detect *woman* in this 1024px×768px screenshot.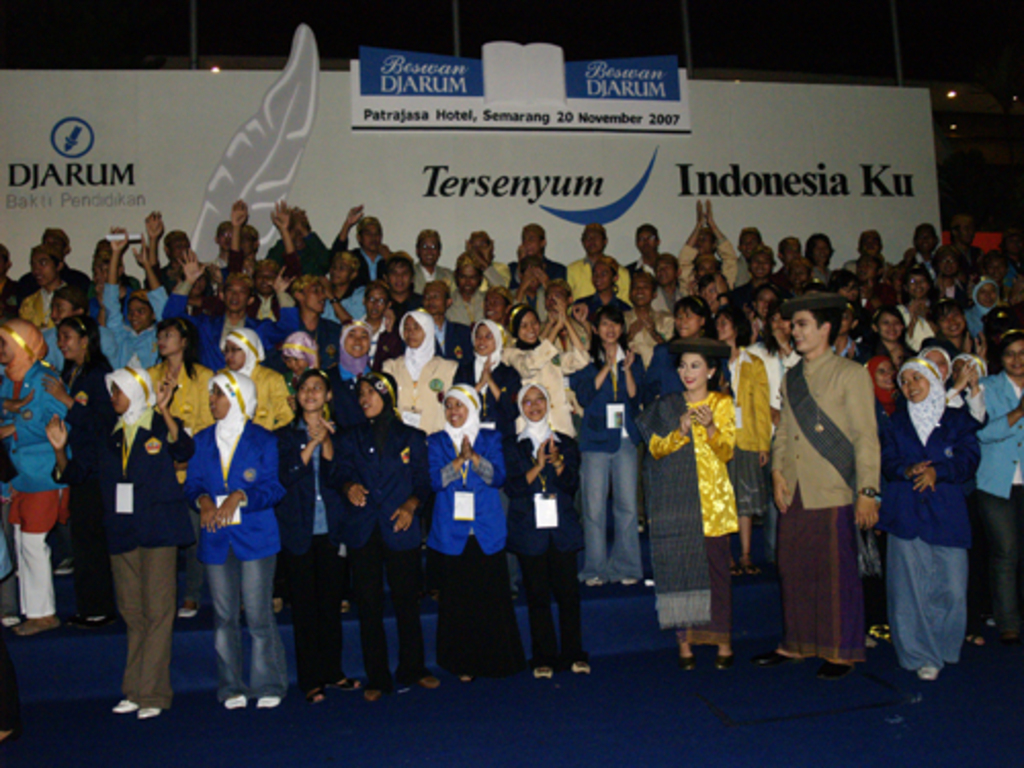
Detection: (981, 319, 1022, 651).
